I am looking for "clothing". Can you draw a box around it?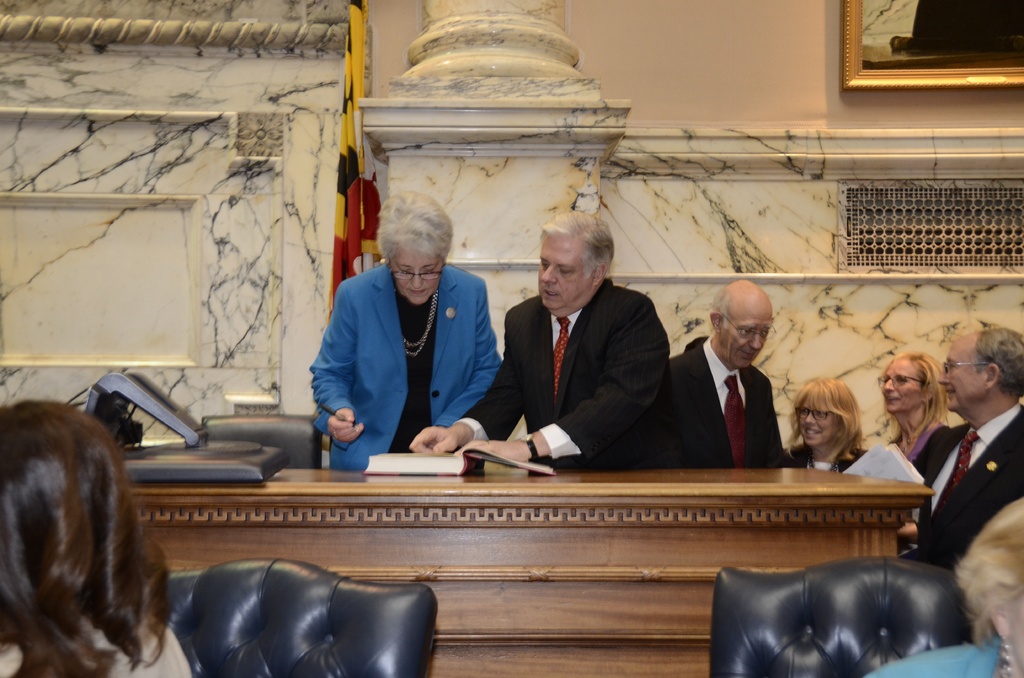
Sure, the bounding box is locate(787, 436, 869, 472).
